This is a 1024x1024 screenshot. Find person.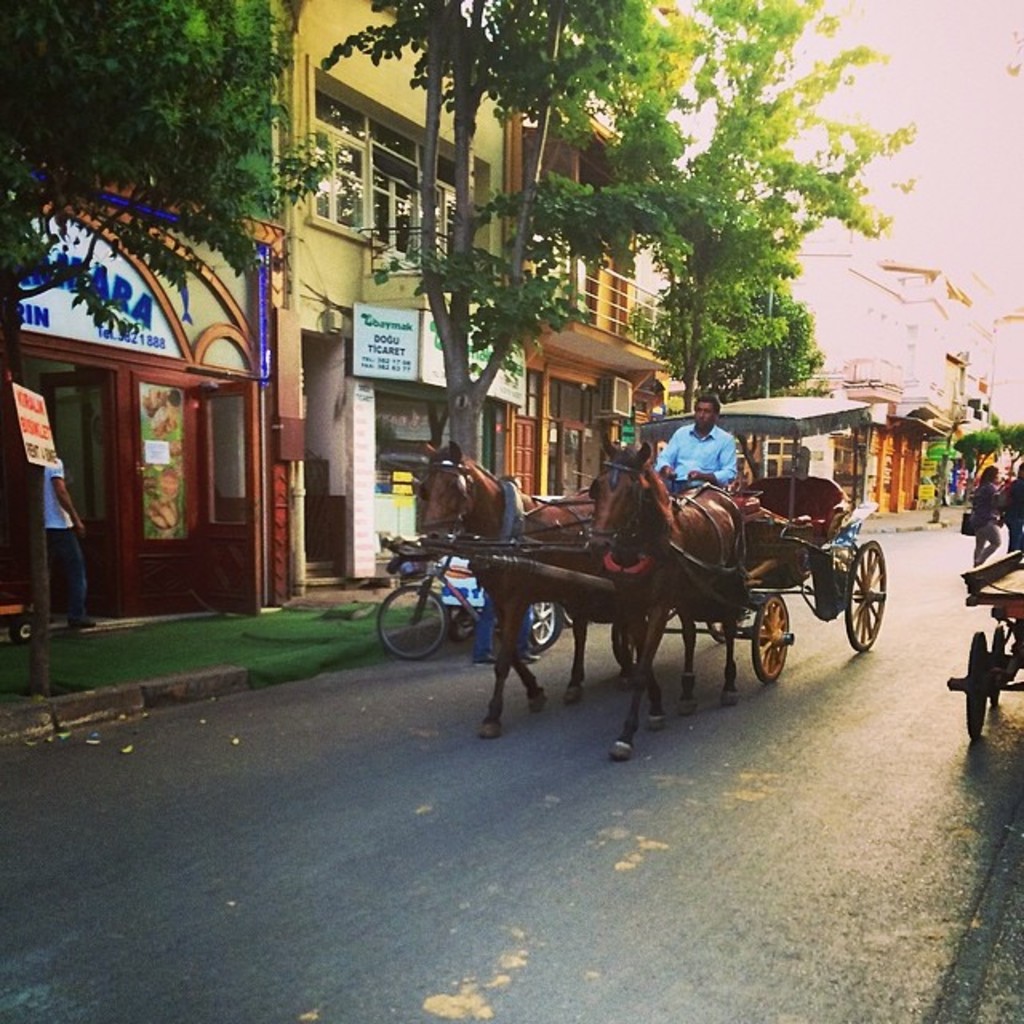
Bounding box: crop(32, 456, 101, 646).
